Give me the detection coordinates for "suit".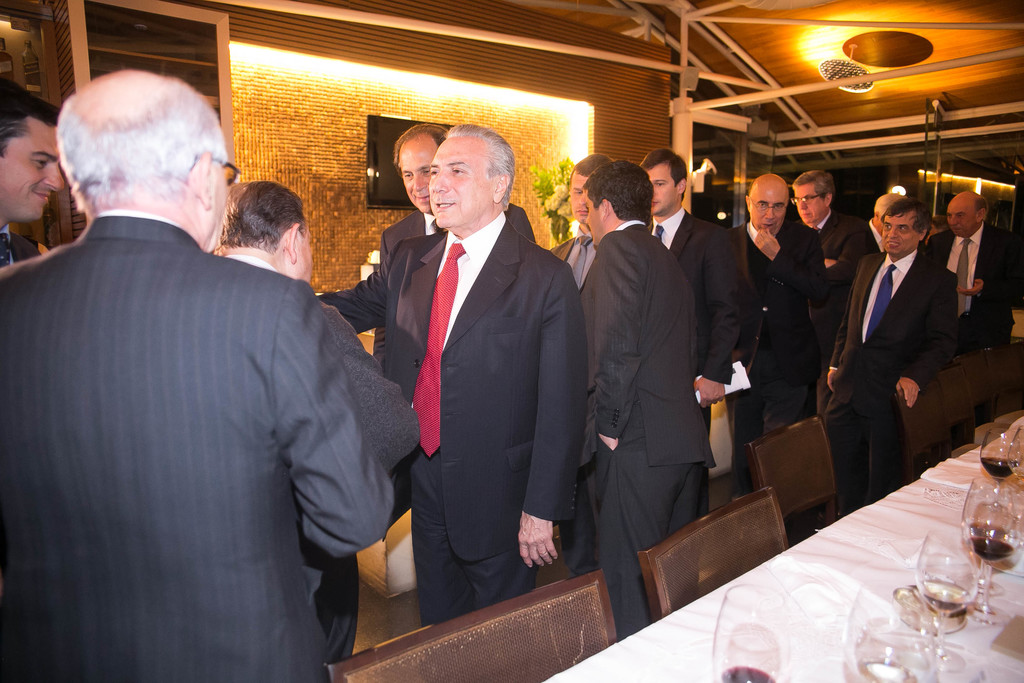
296/300/420/664.
